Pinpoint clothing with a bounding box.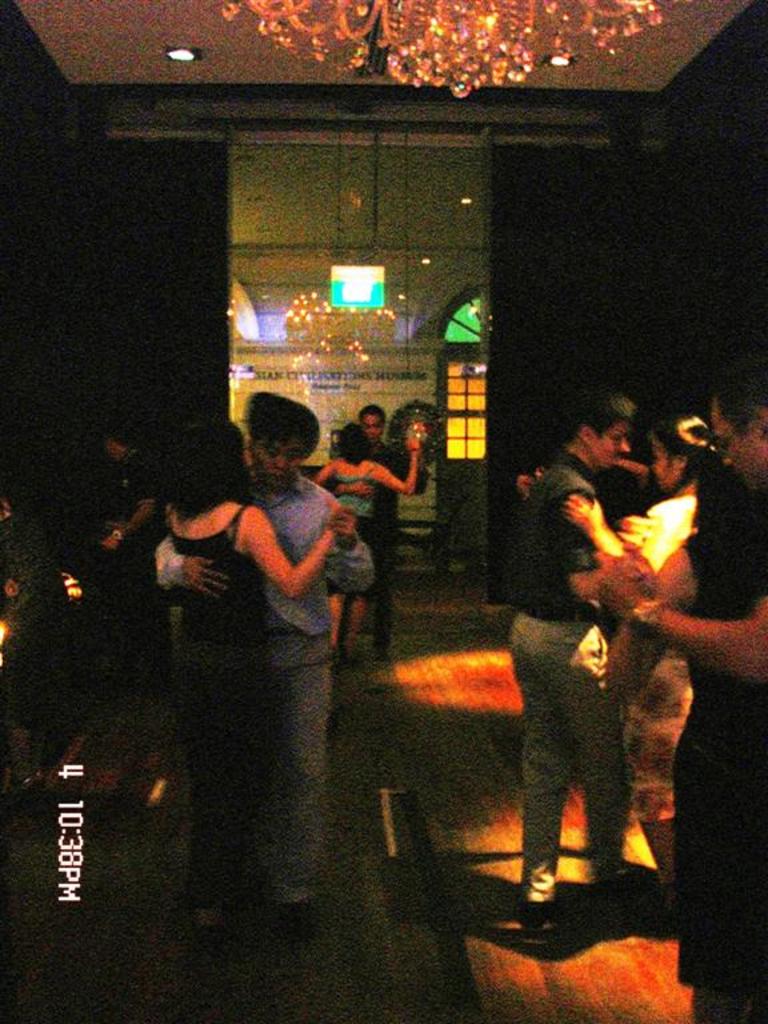
163,471,377,916.
